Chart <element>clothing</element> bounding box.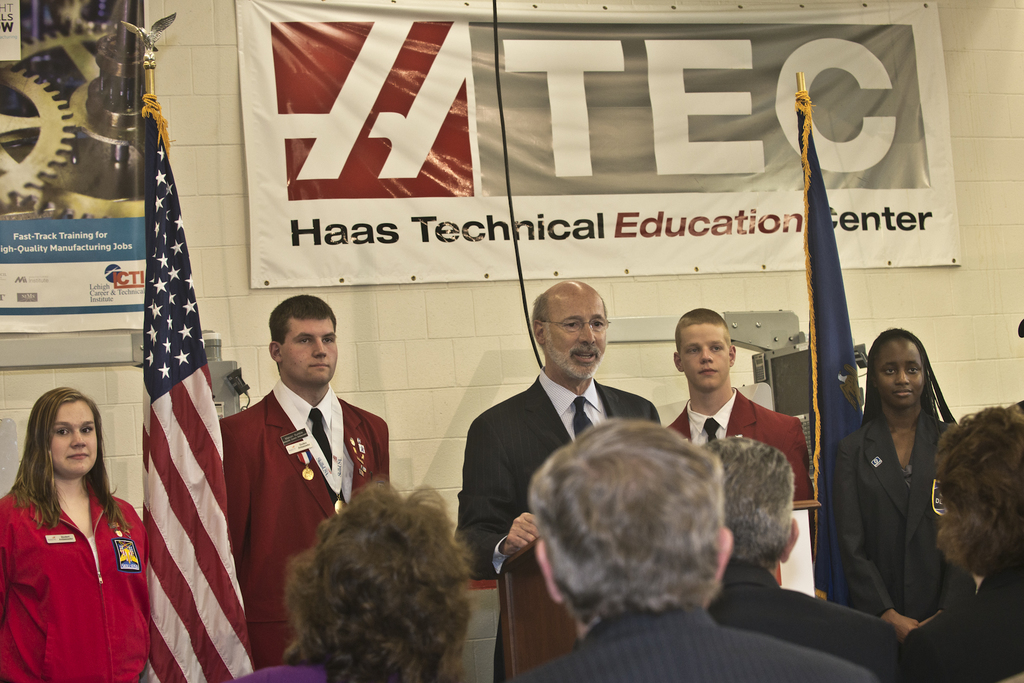
Charted: left=706, top=555, right=900, bottom=682.
